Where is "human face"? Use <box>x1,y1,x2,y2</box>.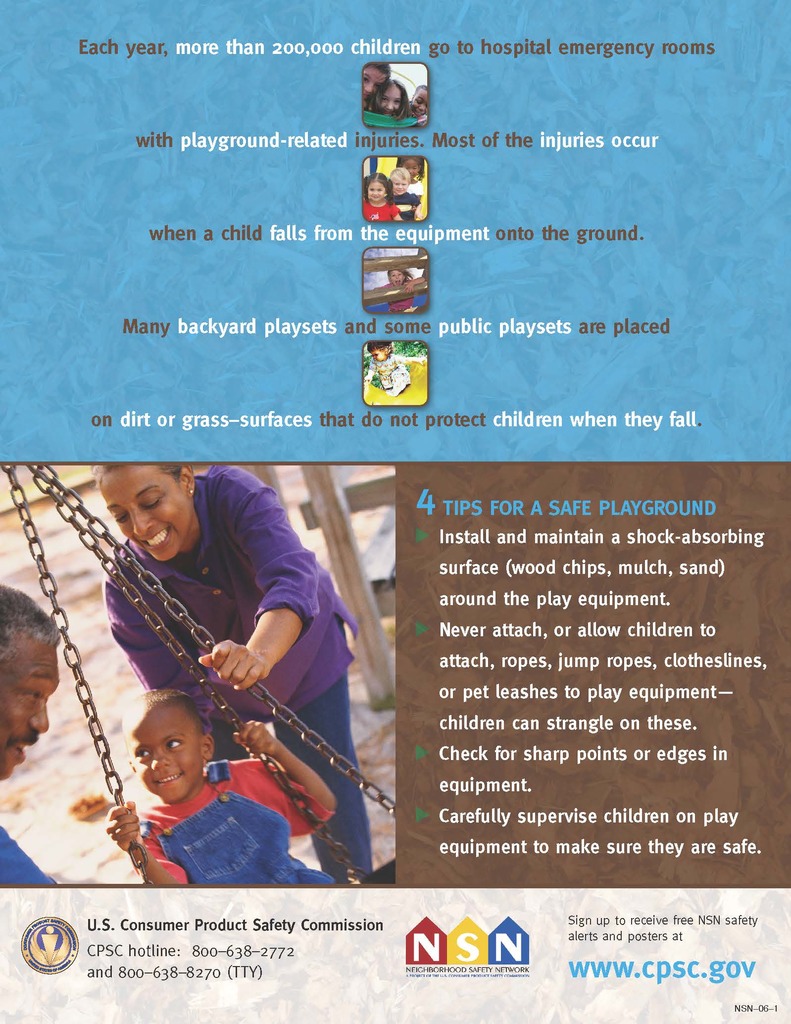
<box>416,92,428,114</box>.
